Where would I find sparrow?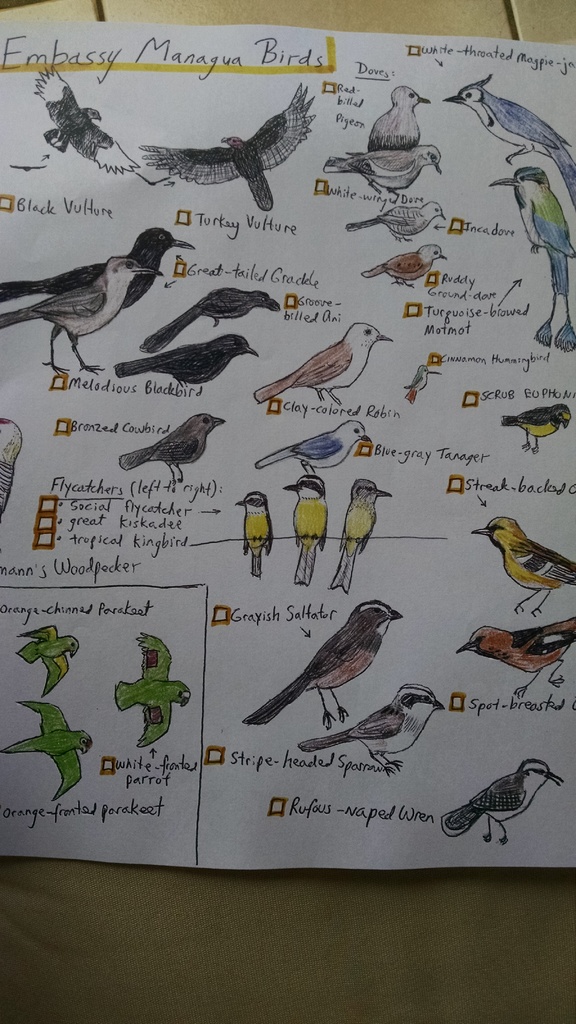
At bbox=(455, 620, 575, 700).
